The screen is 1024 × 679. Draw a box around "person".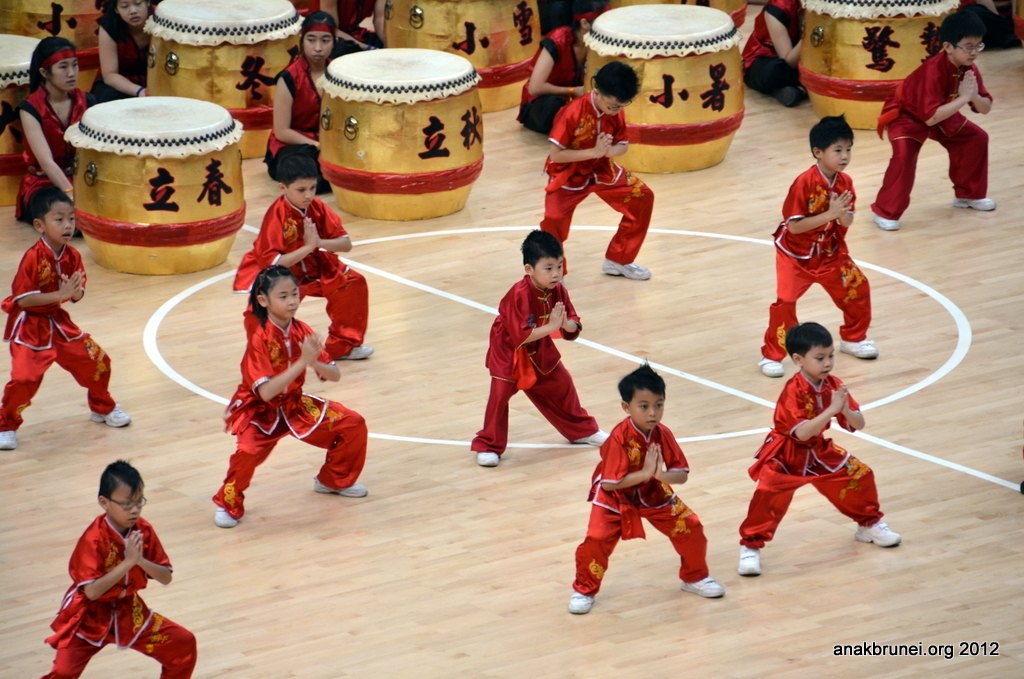
15:33:96:230.
